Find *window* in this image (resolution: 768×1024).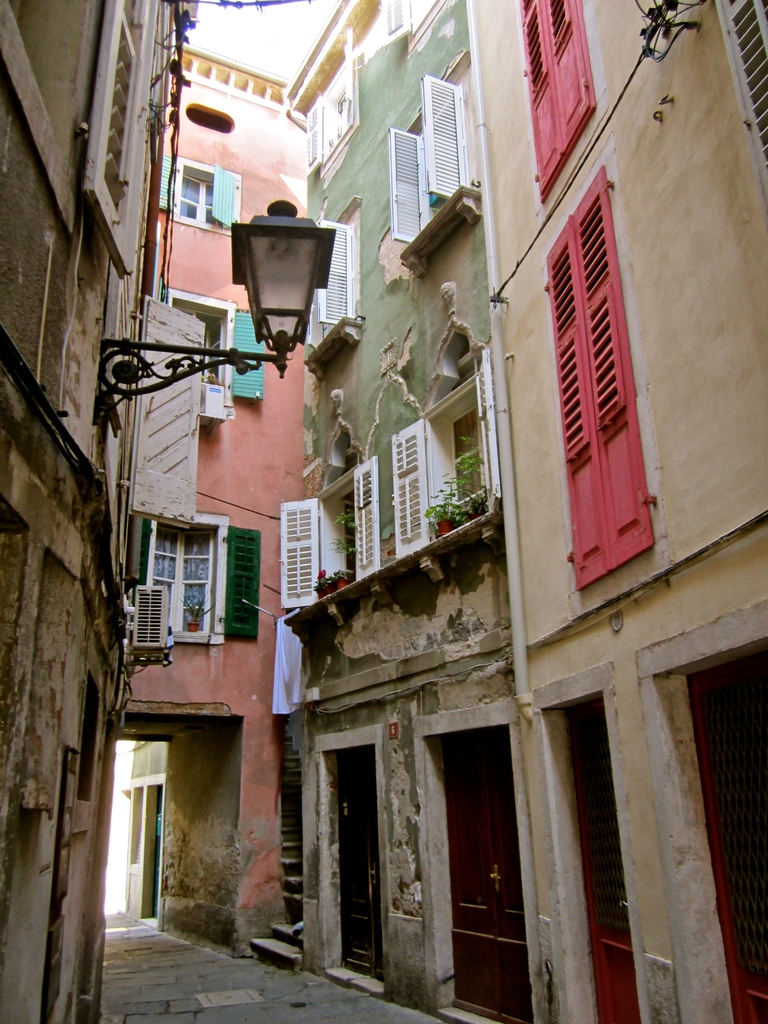
<bbox>542, 171, 655, 593</bbox>.
